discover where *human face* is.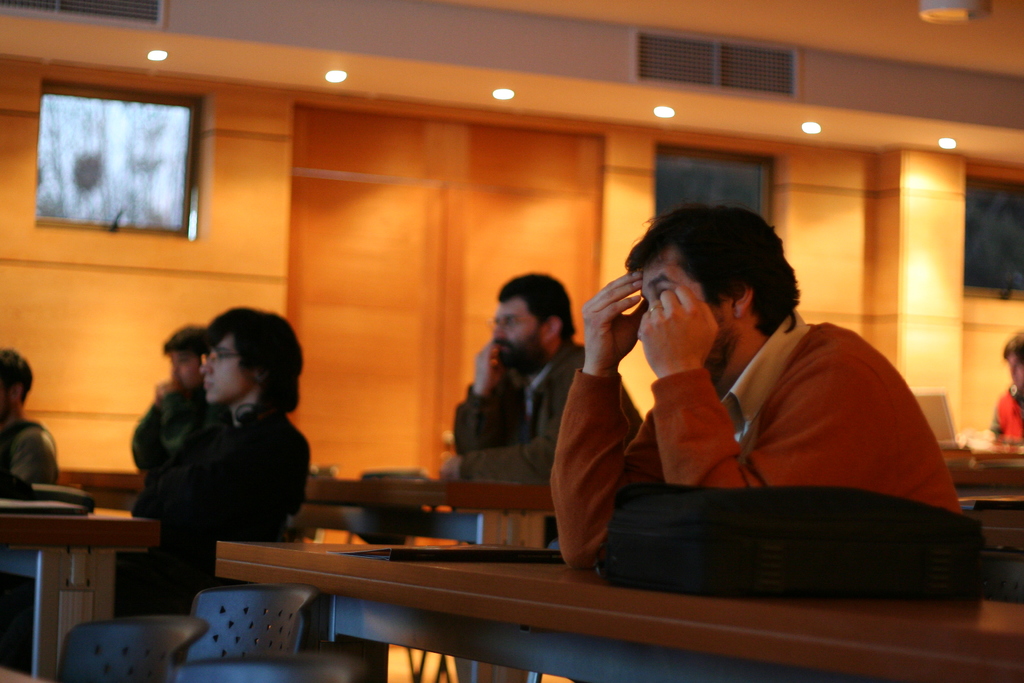
Discovered at [485, 297, 541, 368].
